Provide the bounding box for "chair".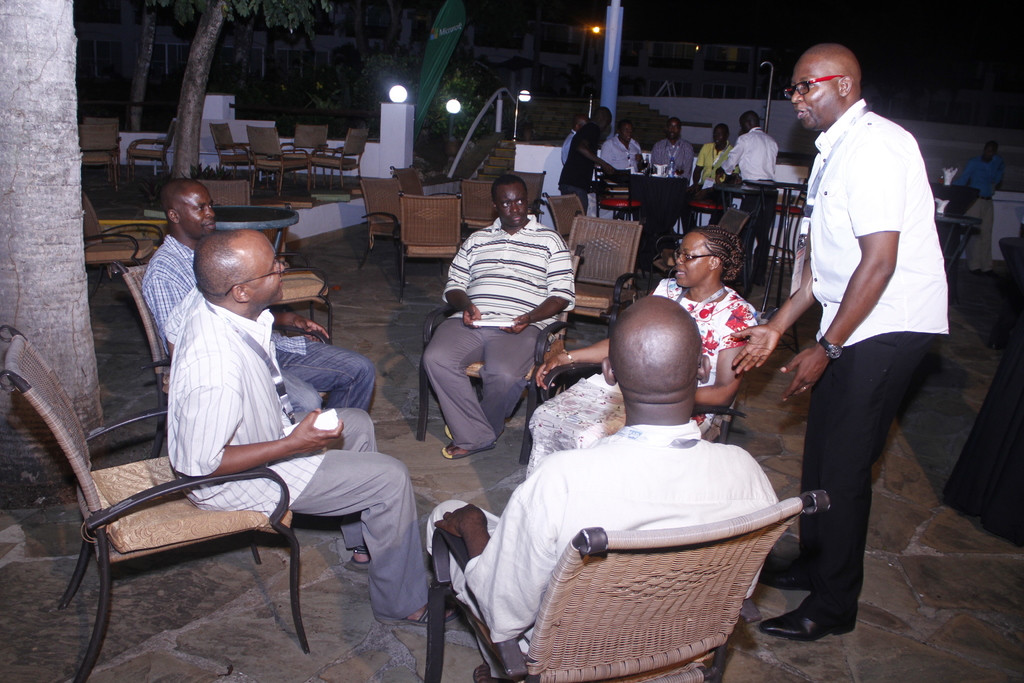
bbox(198, 179, 249, 208).
